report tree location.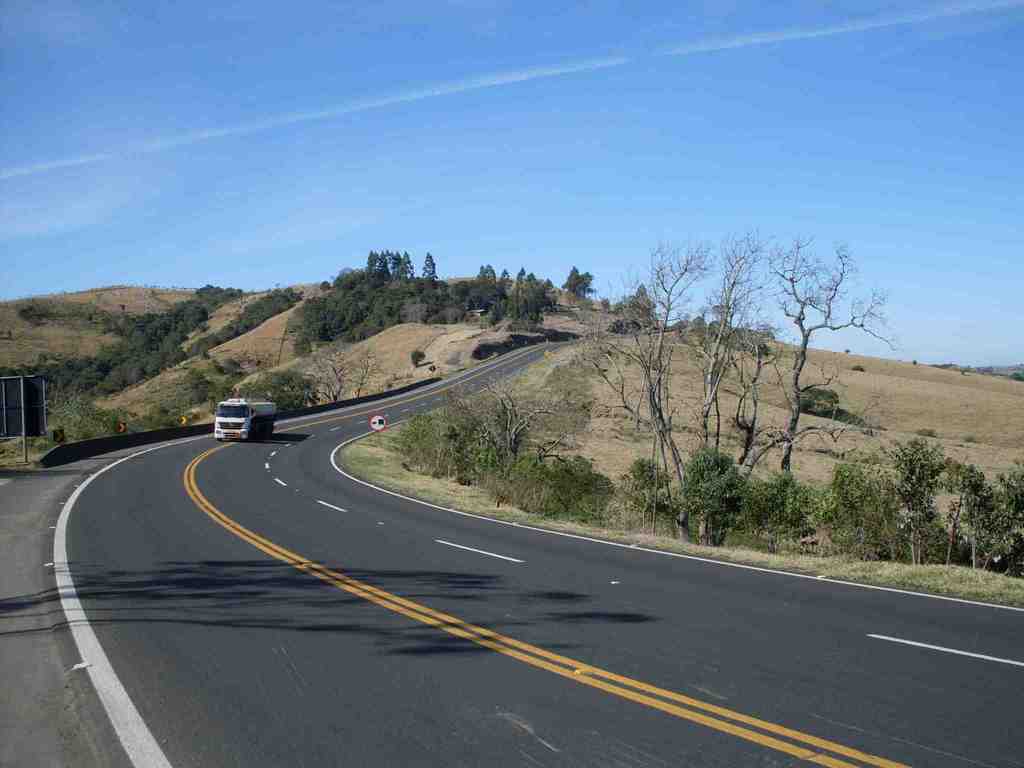
Report: [797,388,842,417].
